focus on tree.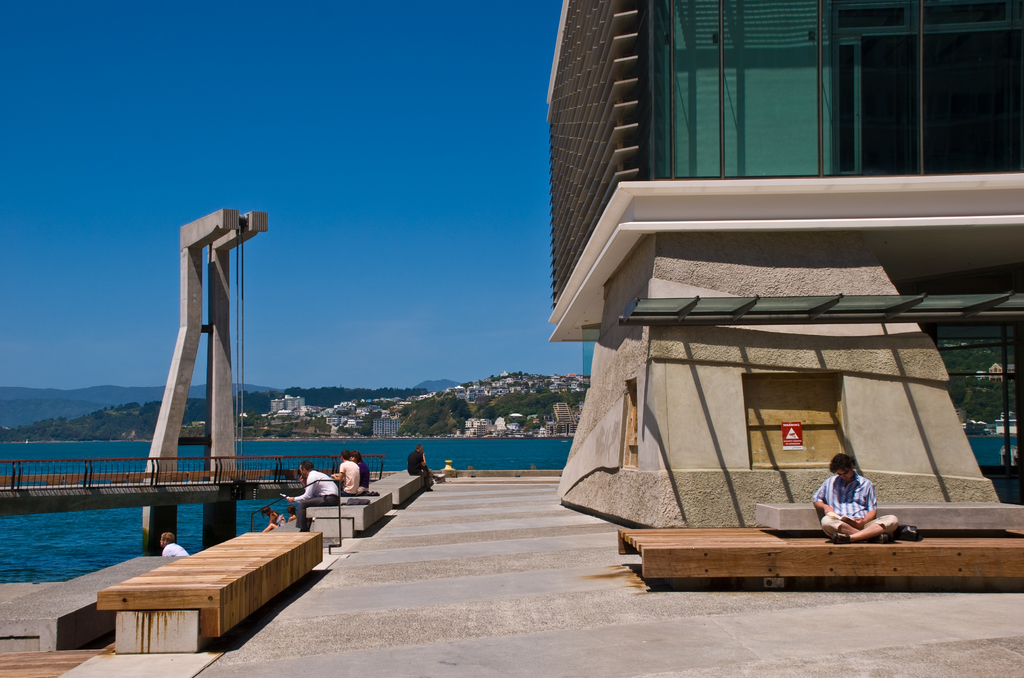
Focused at x1=274, y1=428, x2=292, y2=437.
